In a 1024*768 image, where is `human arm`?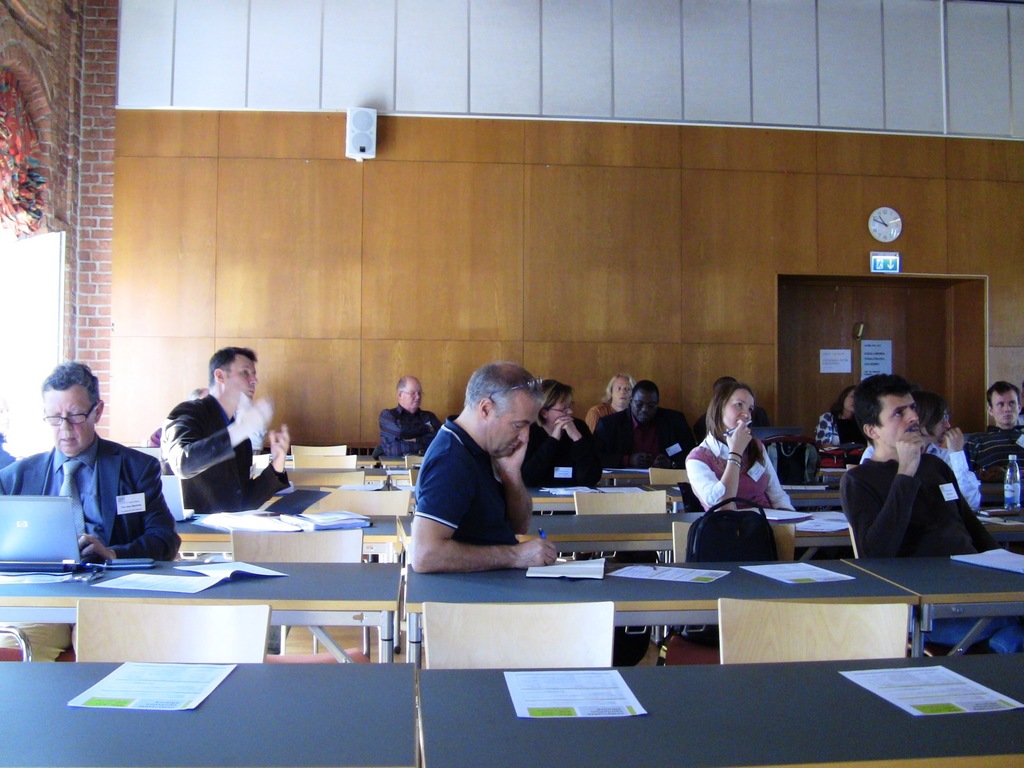
locate(76, 452, 182, 562).
